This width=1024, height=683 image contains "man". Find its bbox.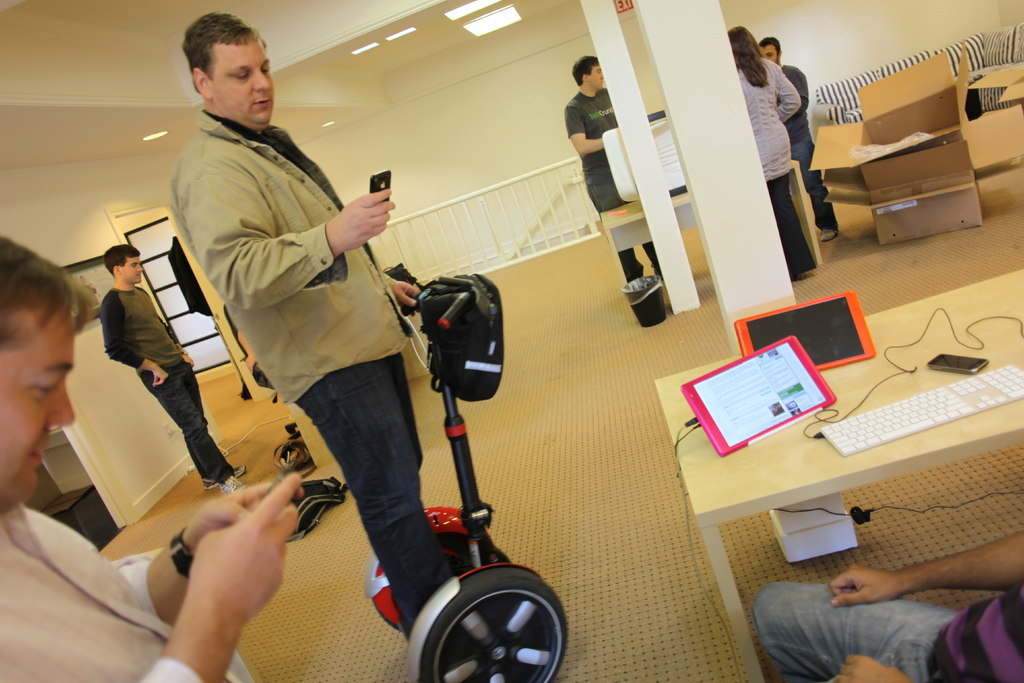
box=[756, 520, 1023, 682].
